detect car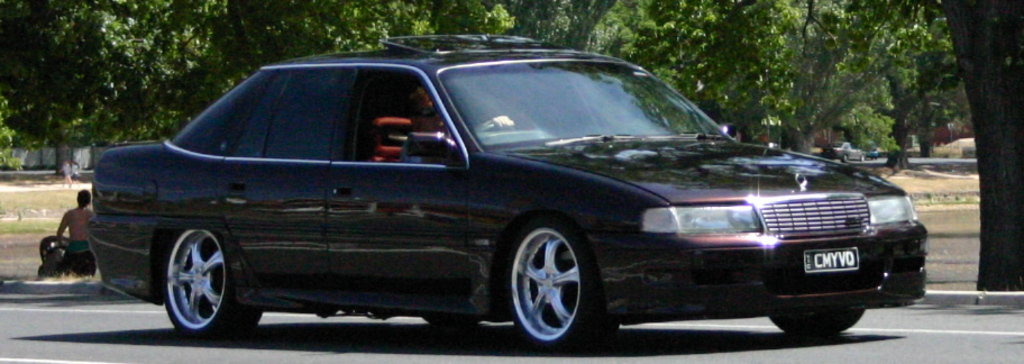
l=83, t=35, r=925, b=352
